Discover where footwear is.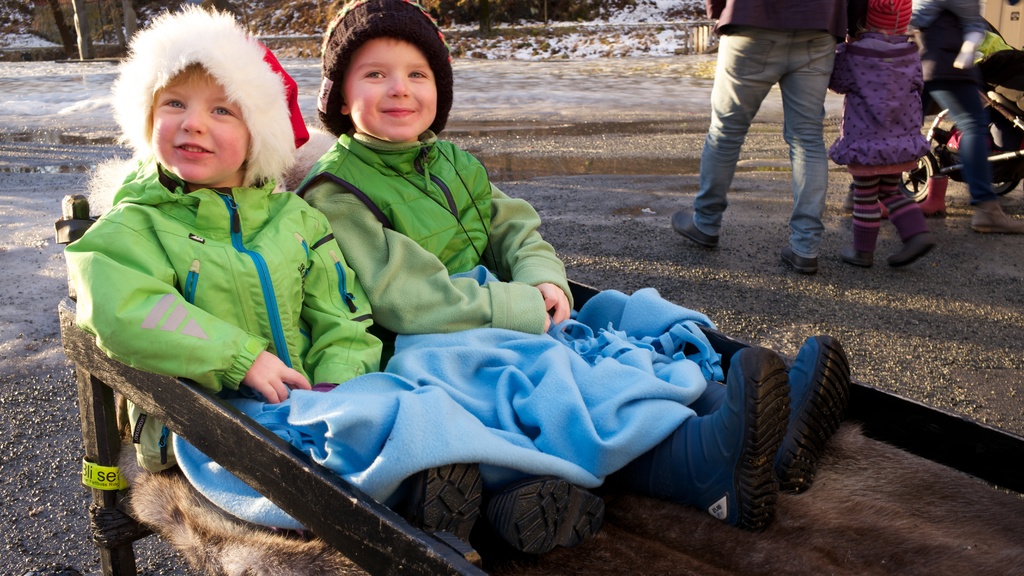
Discovered at left=481, top=475, right=604, bottom=563.
